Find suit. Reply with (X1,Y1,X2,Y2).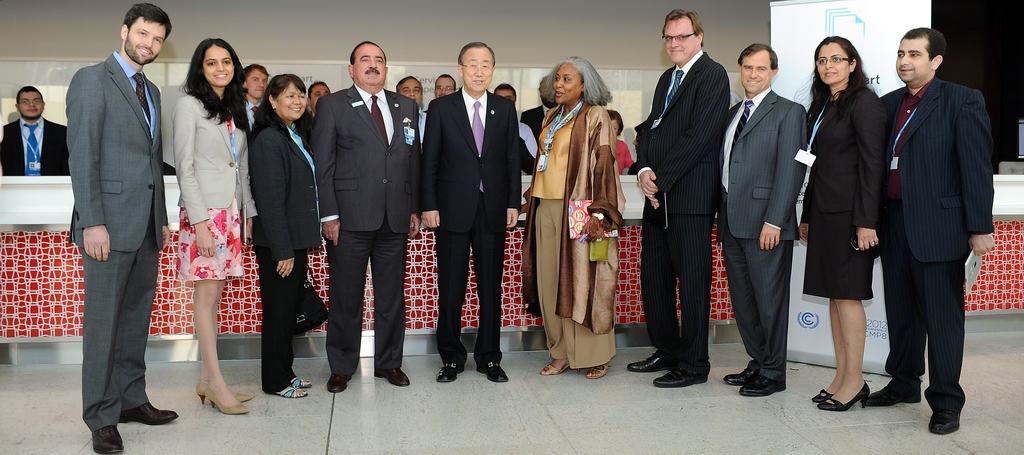
(634,48,732,374).
